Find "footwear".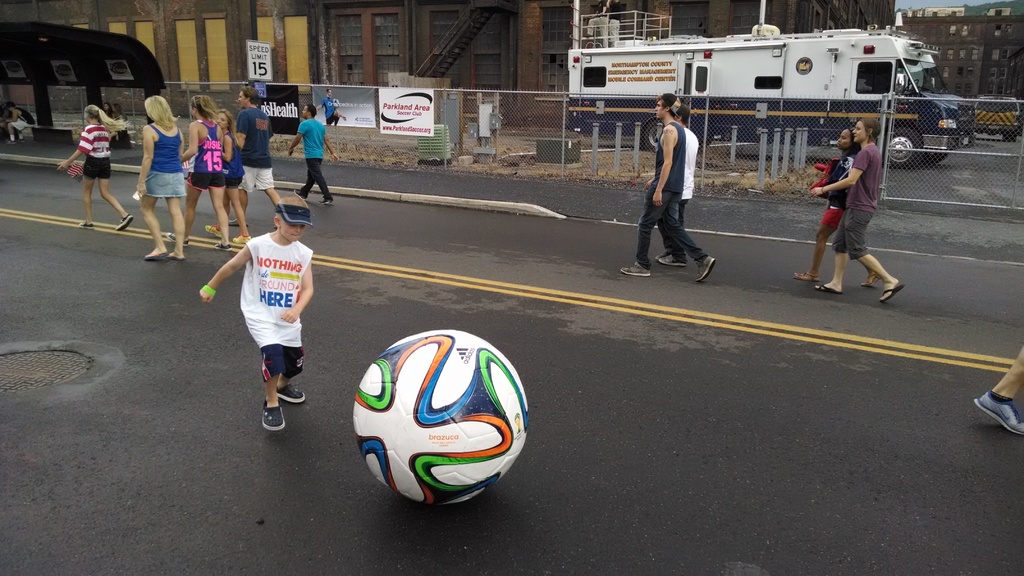
230, 232, 249, 246.
